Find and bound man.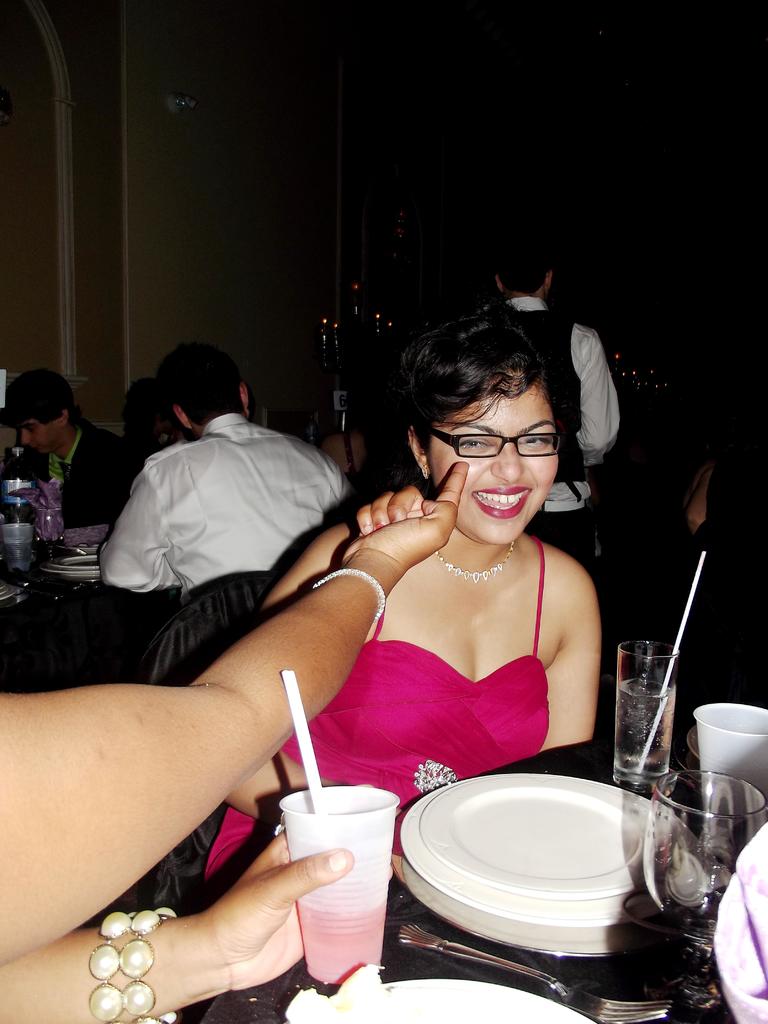
Bound: bbox(474, 245, 625, 564).
